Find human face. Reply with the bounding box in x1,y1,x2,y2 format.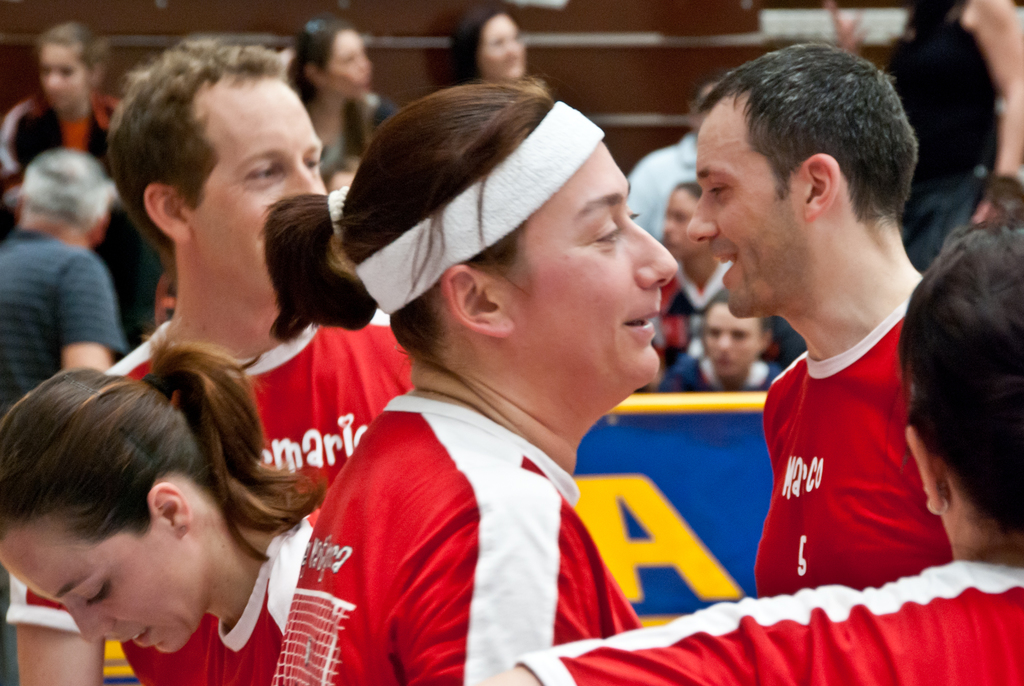
497,133,671,372.
